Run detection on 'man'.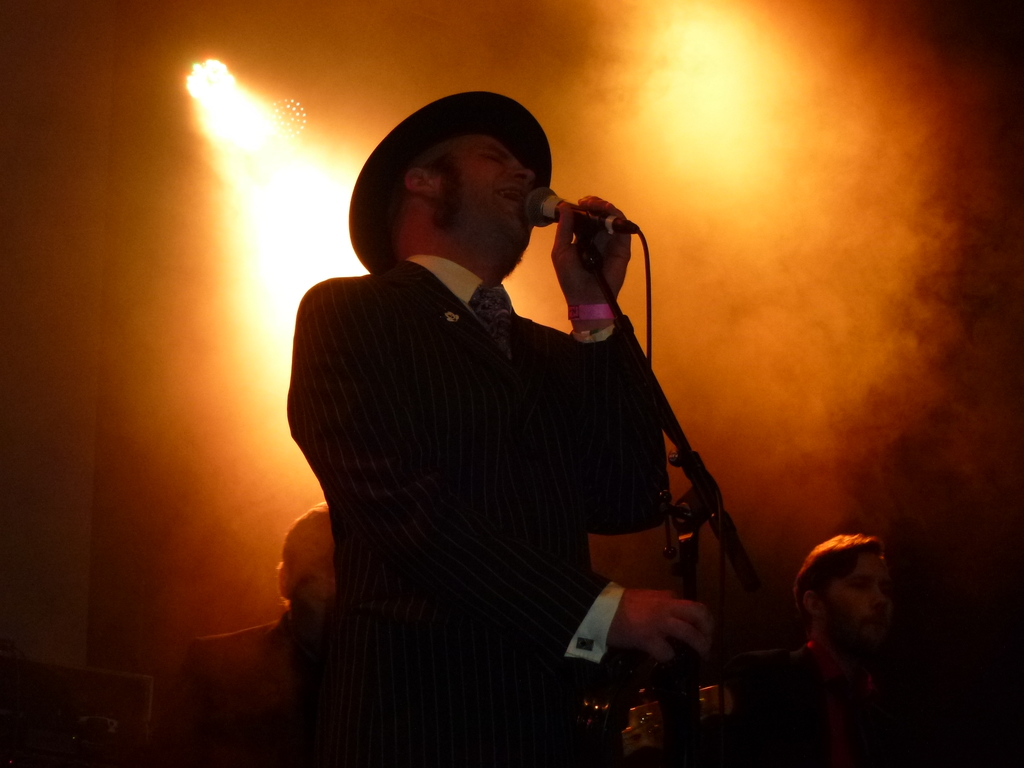
Result: <box>739,527,920,767</box>.
